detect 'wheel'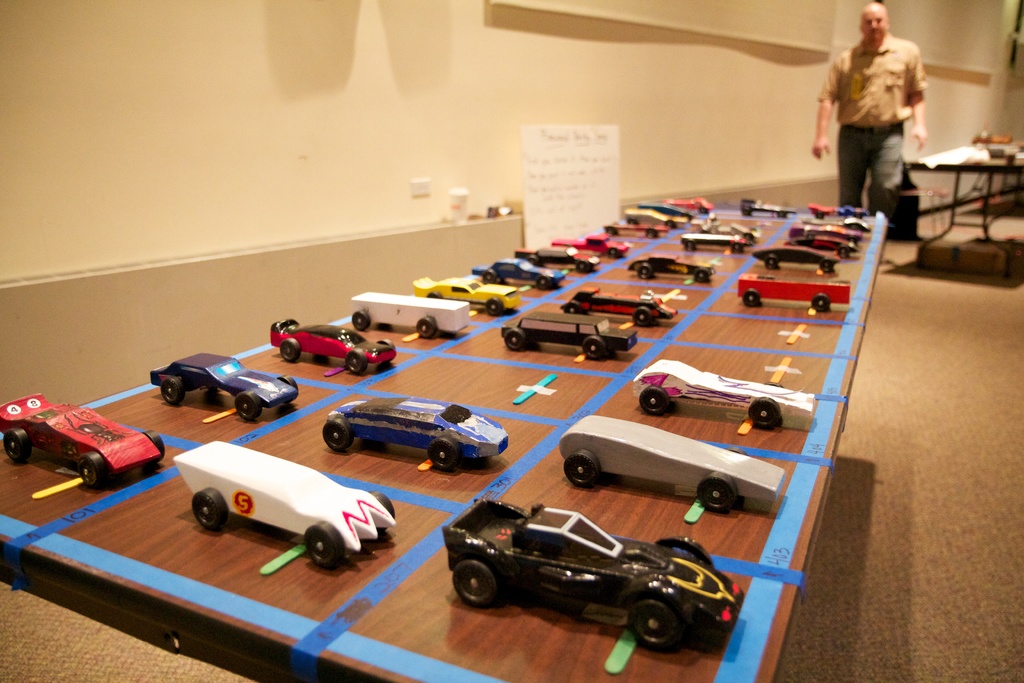
box=[278, 343, 301, 362]
